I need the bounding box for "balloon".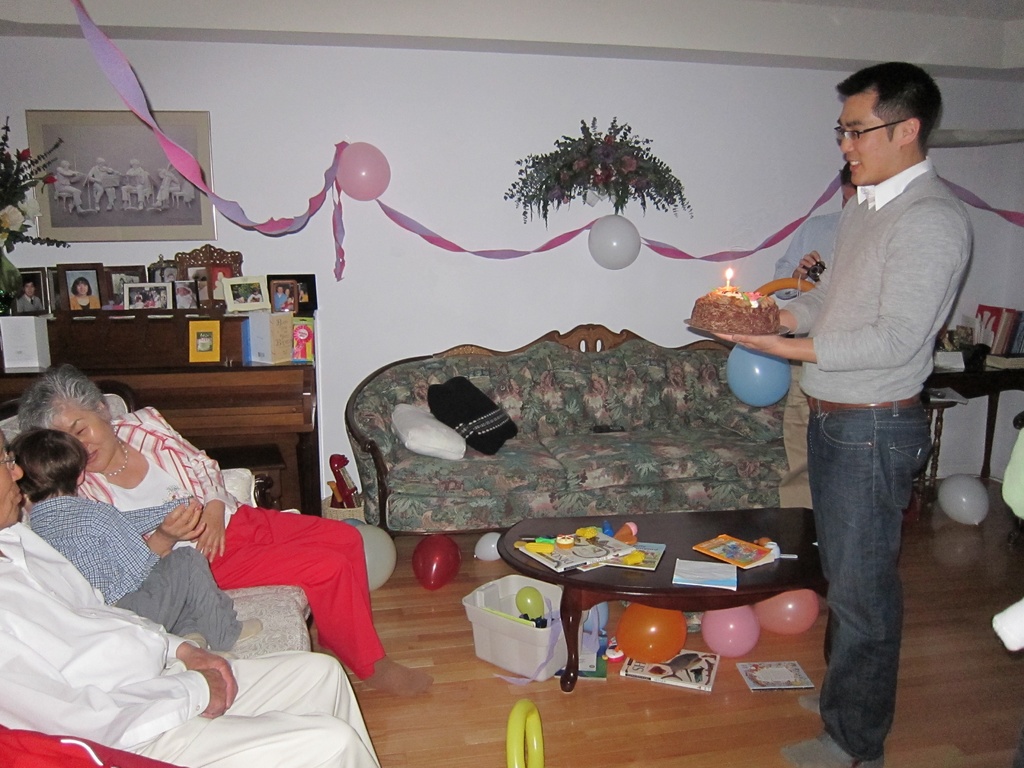
Here it is: box(356, 523, 397, 593).
